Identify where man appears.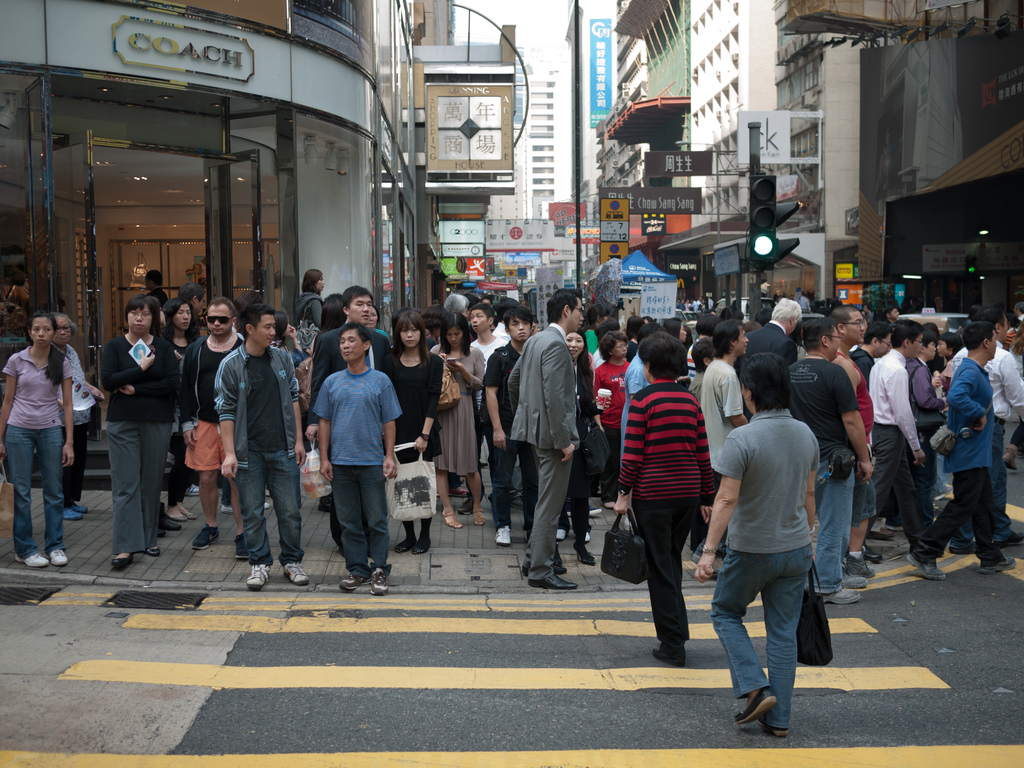
Appears at 307,280,395,552.
